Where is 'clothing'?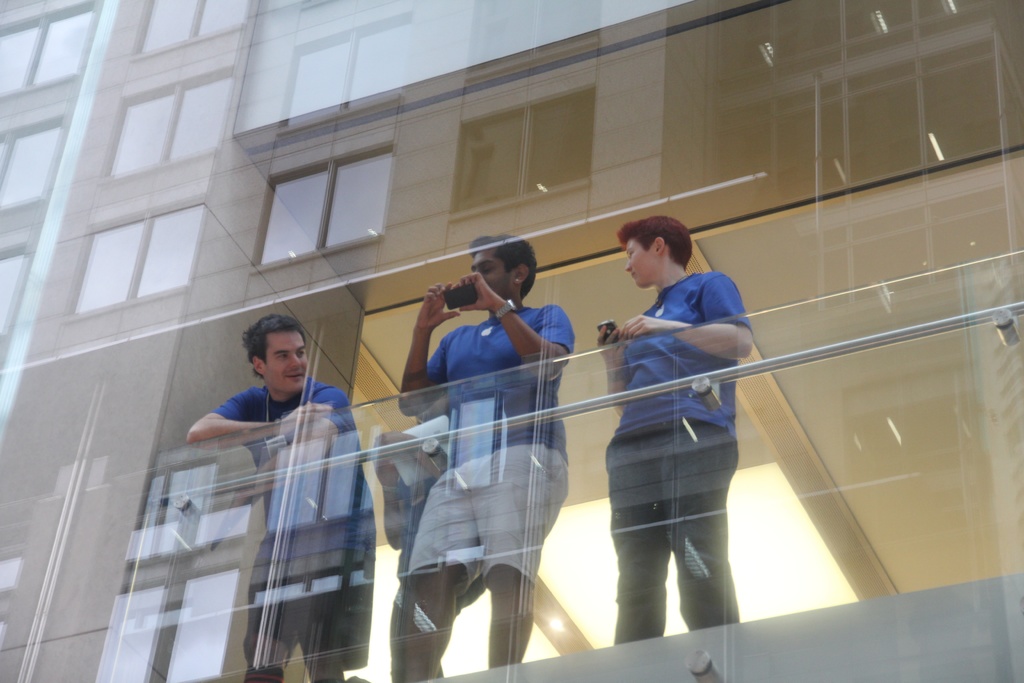
212:372:375:670.
